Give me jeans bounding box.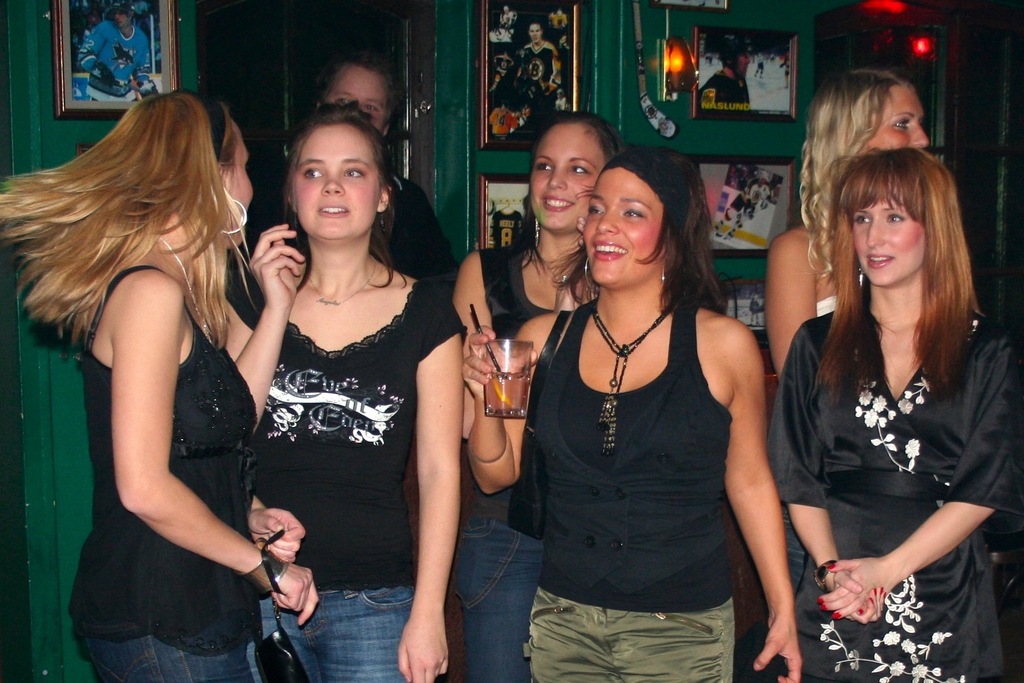
{"x1": 454, "y1": 514, "x2": 545, "y2": 682}.
